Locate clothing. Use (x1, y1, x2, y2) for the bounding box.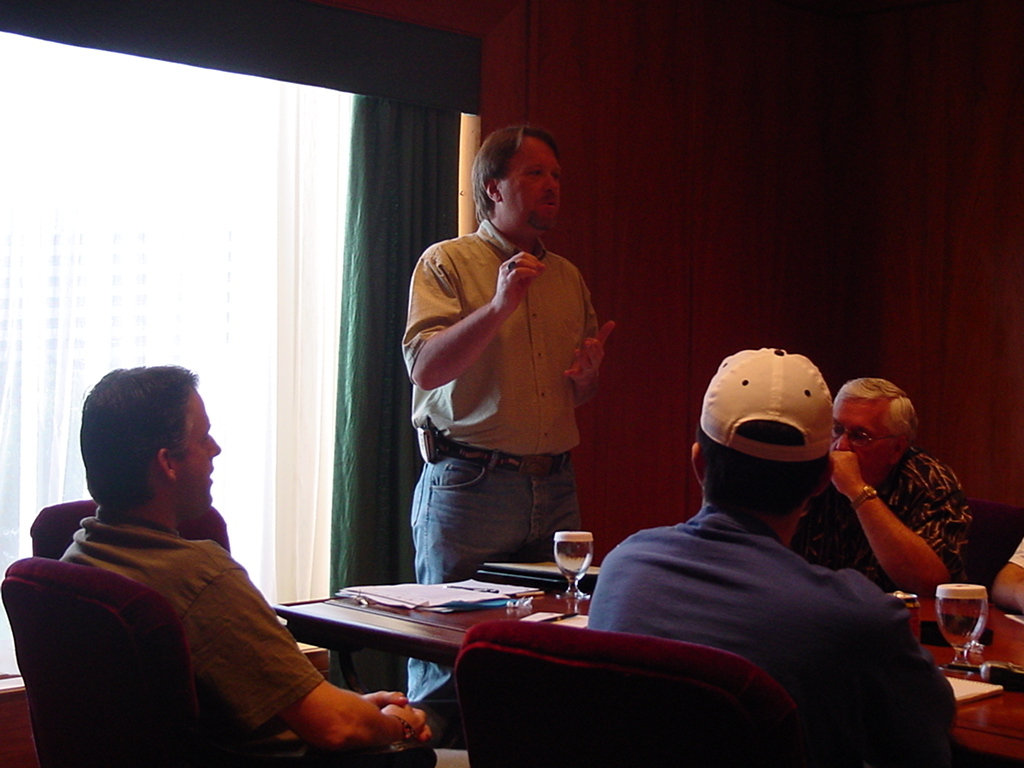
(12, 447, 364, 765).
